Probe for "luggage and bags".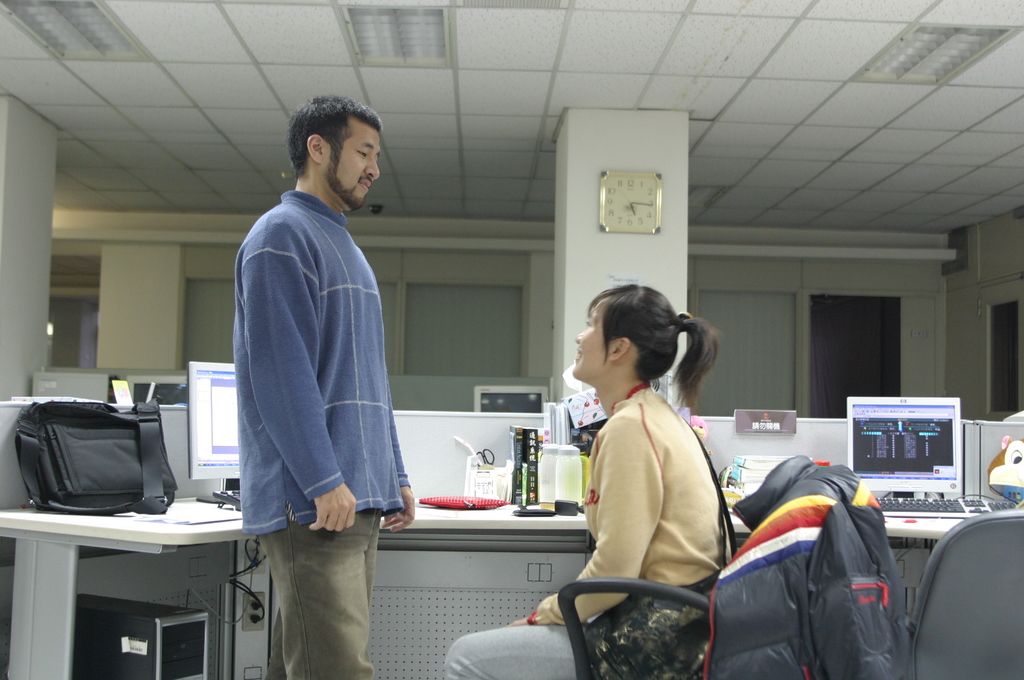
Probe result: crop(14, 392, 178, 522).
